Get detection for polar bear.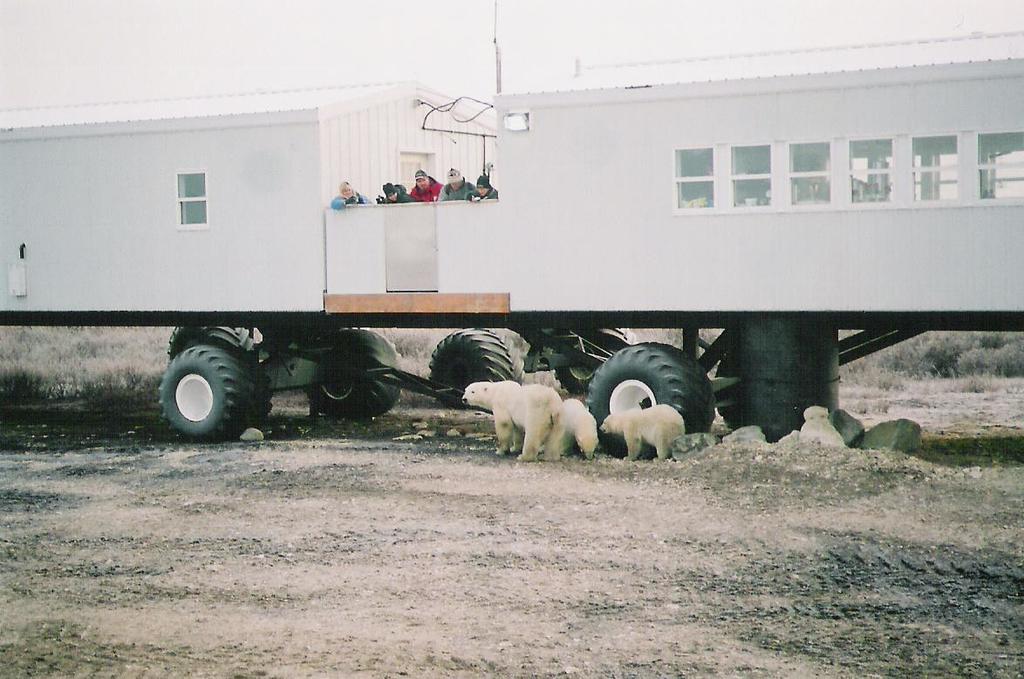
Detection: 565, 398, 597, 460.
